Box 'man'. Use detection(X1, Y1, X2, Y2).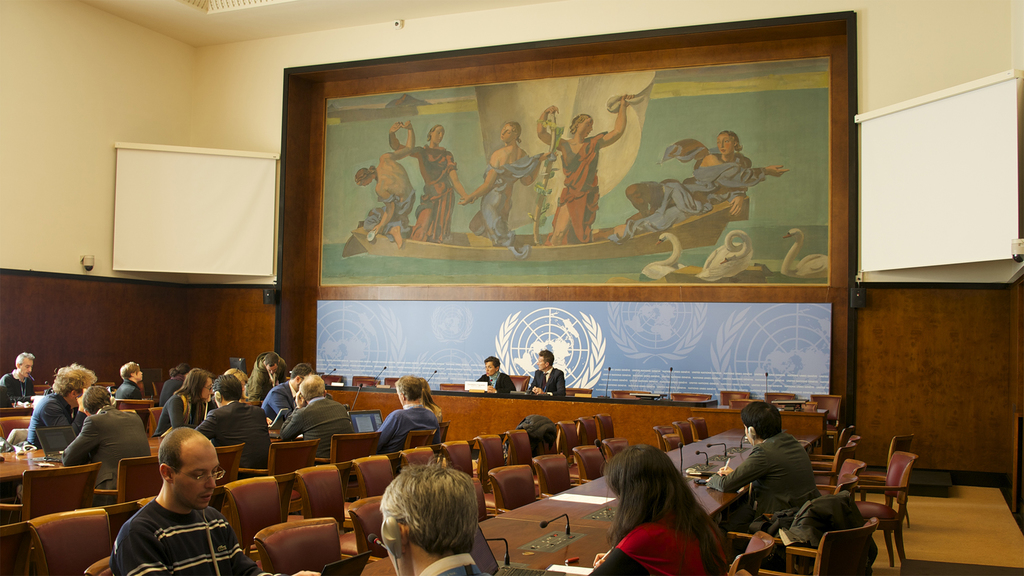
detection(111, 429, 270, 575).
